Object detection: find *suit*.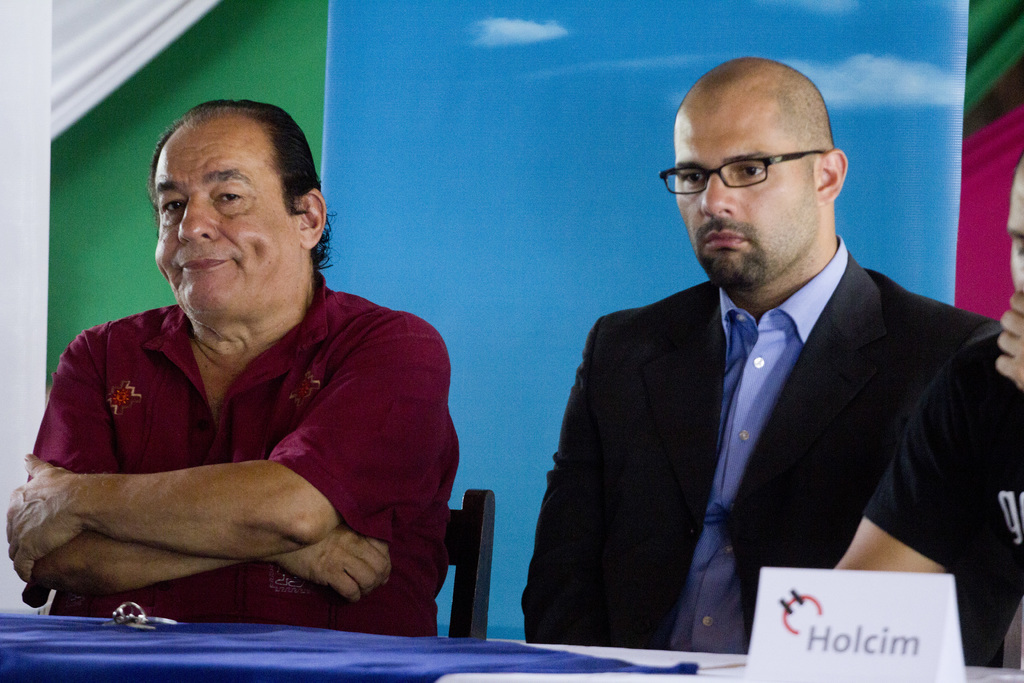
552/202/1012/639.
